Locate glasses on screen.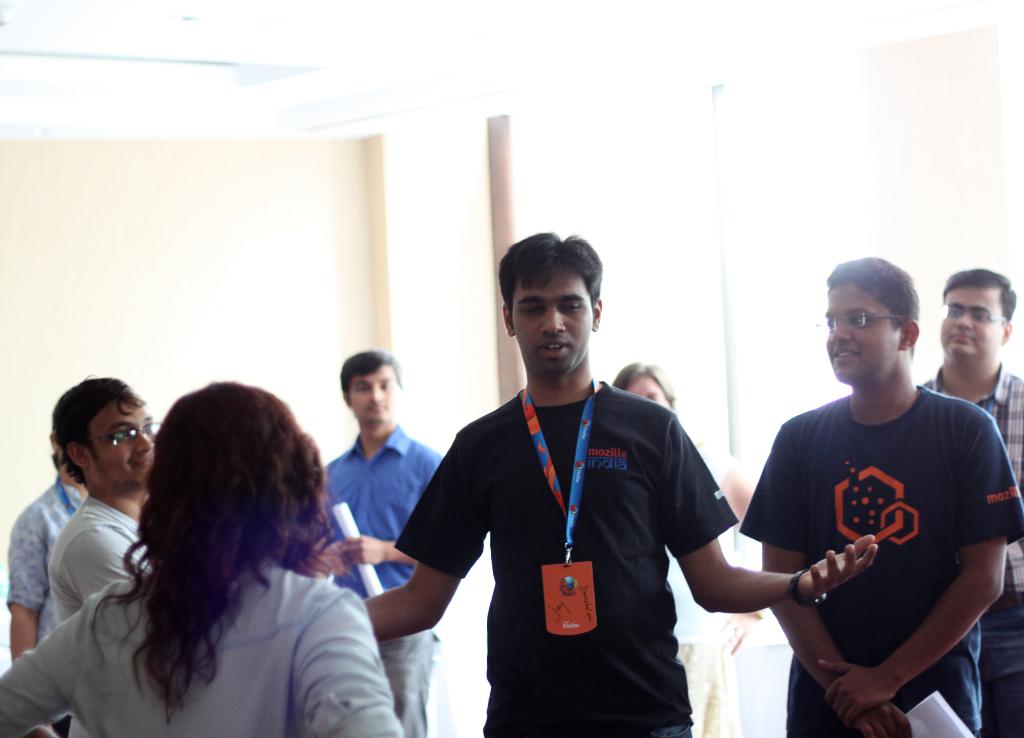
On screen at 90/418/165/449.
